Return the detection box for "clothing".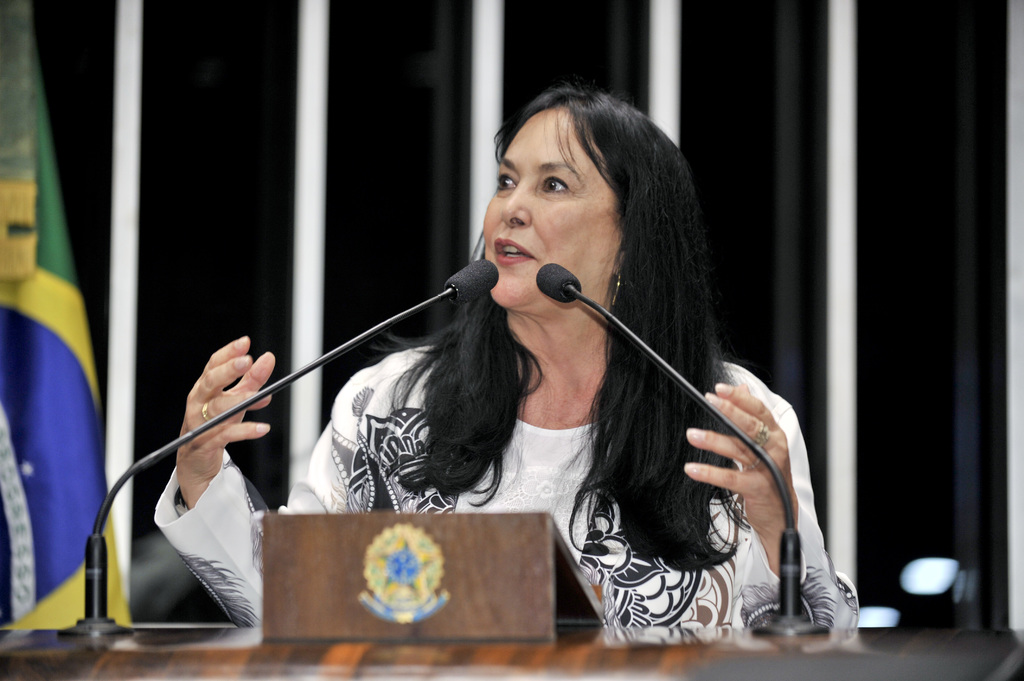
148/353/864/628.
